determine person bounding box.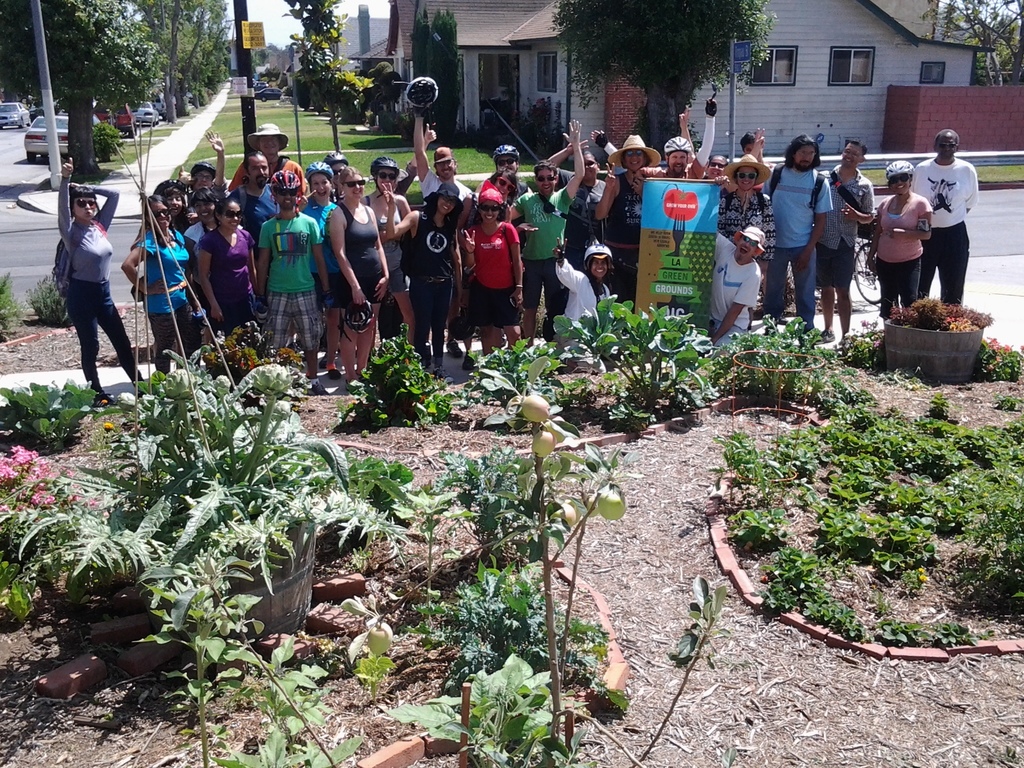
Determined: l=819, t=139, r=873, b=341.
